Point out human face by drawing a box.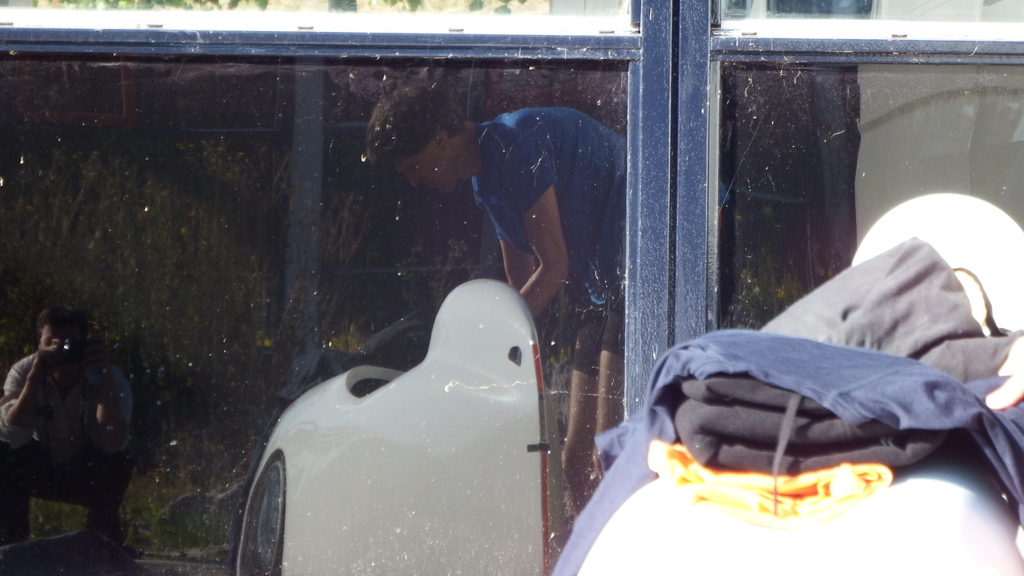
{"left": 390, "top": 143, "right": 458, "bottom": 197}.
